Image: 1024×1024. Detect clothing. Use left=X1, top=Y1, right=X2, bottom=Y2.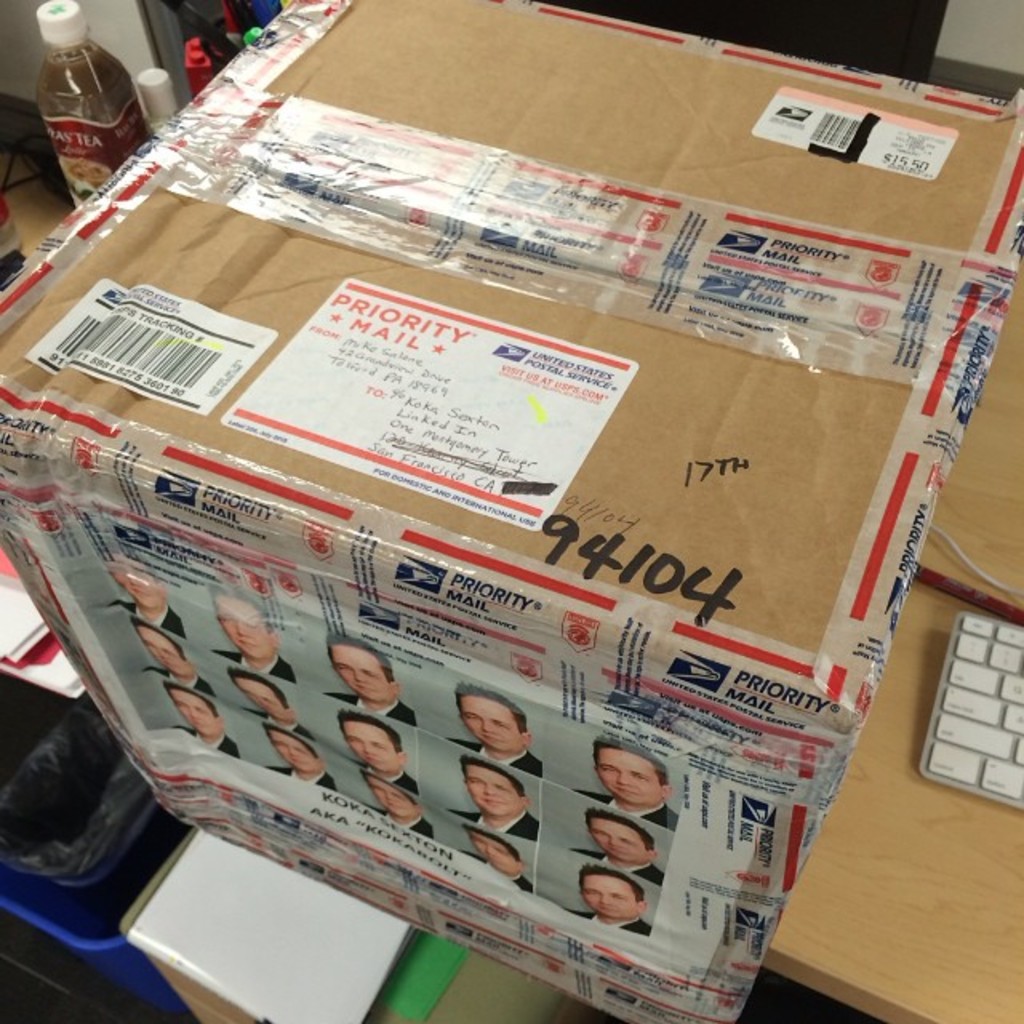
left=443, top=742, right=542, bottom=779.
